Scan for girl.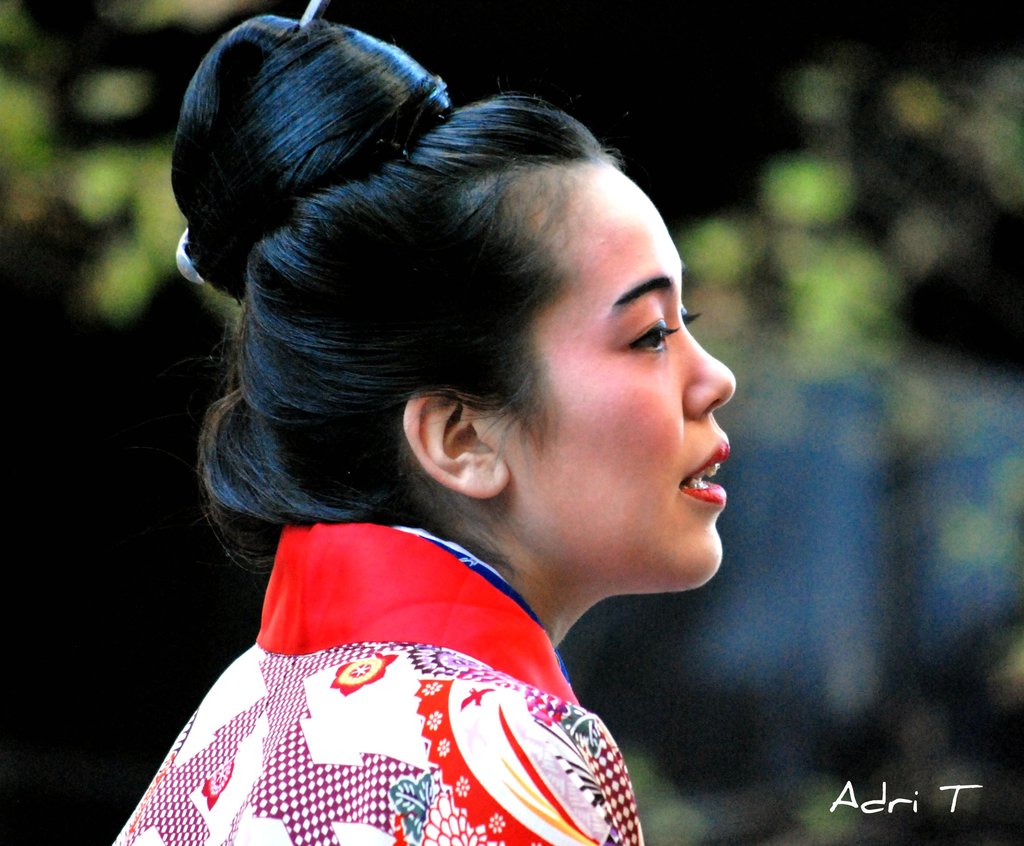
Scan result: [left=102, top=11, right=727, bottom=845].
